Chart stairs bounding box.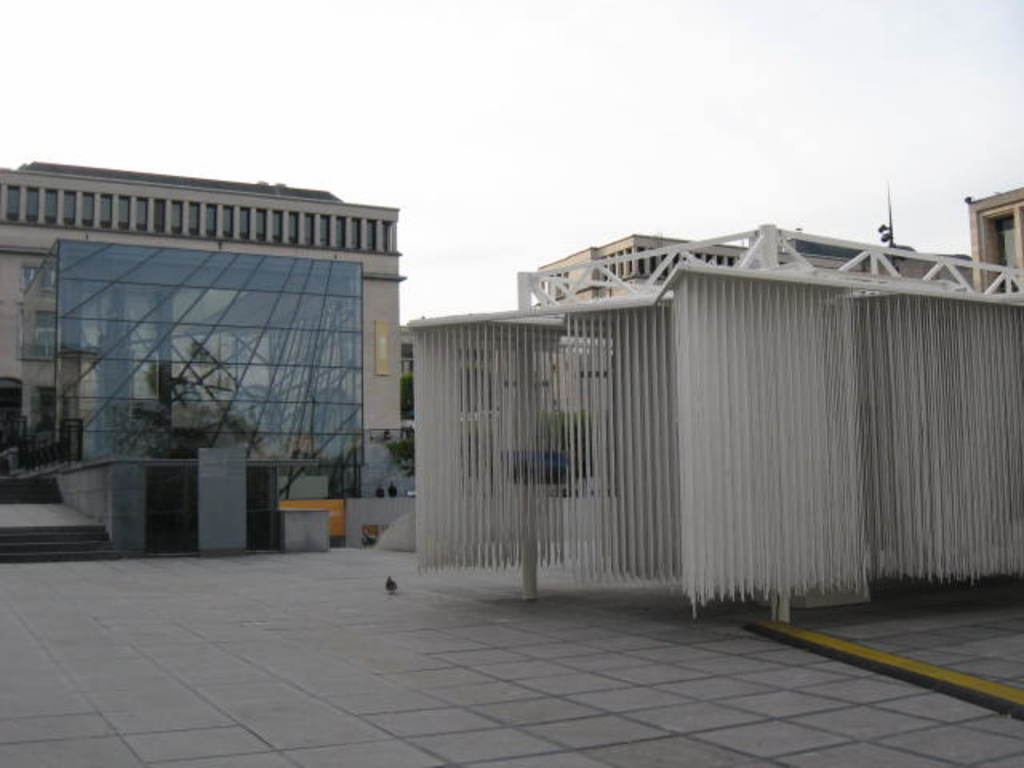
Charted: l=0, t=474, r=125, b=557.
